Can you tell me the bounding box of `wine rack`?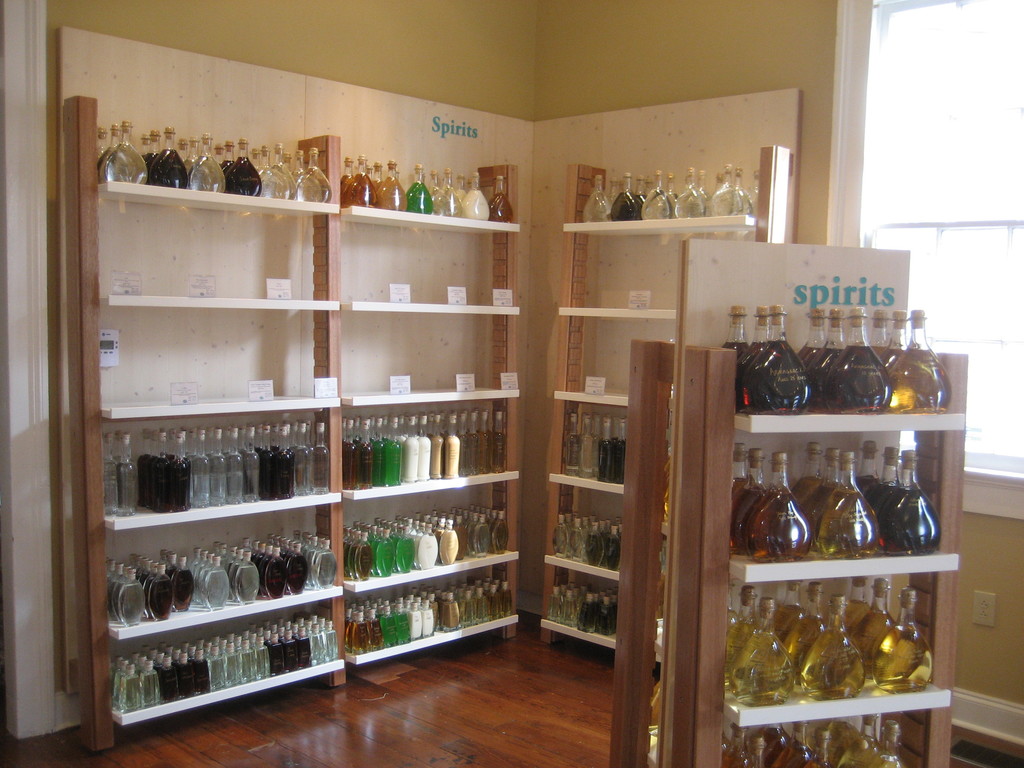
BBox(60, 97, 354, 721).
